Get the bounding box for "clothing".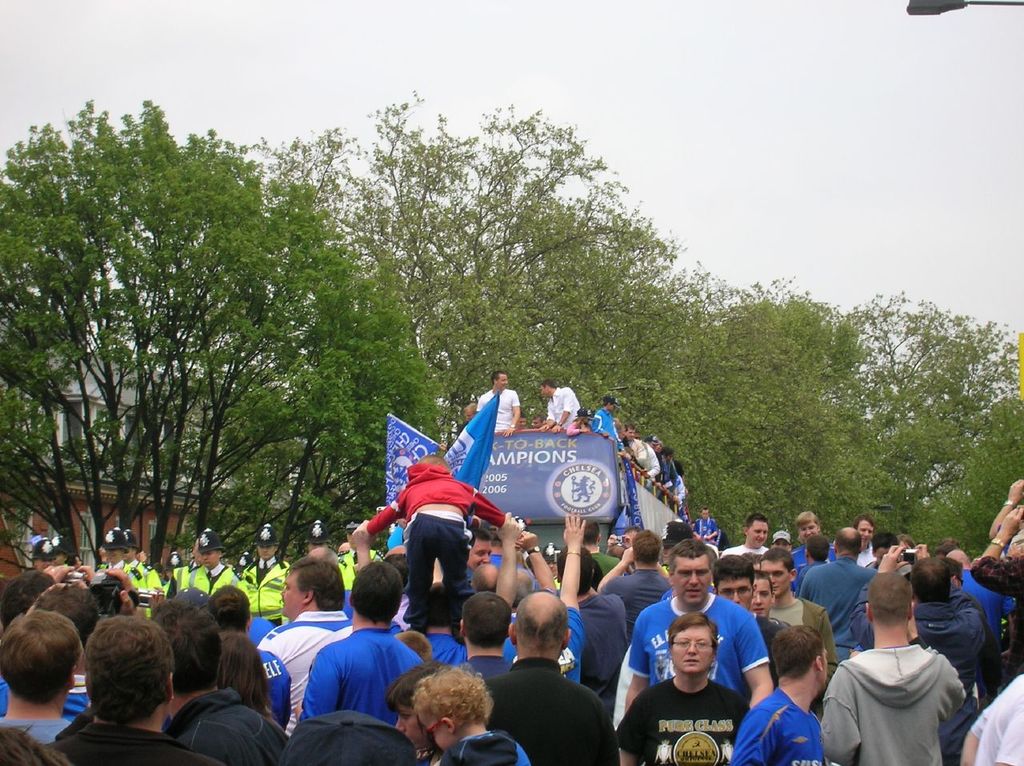
bbox(477, 389, 517, 430).
